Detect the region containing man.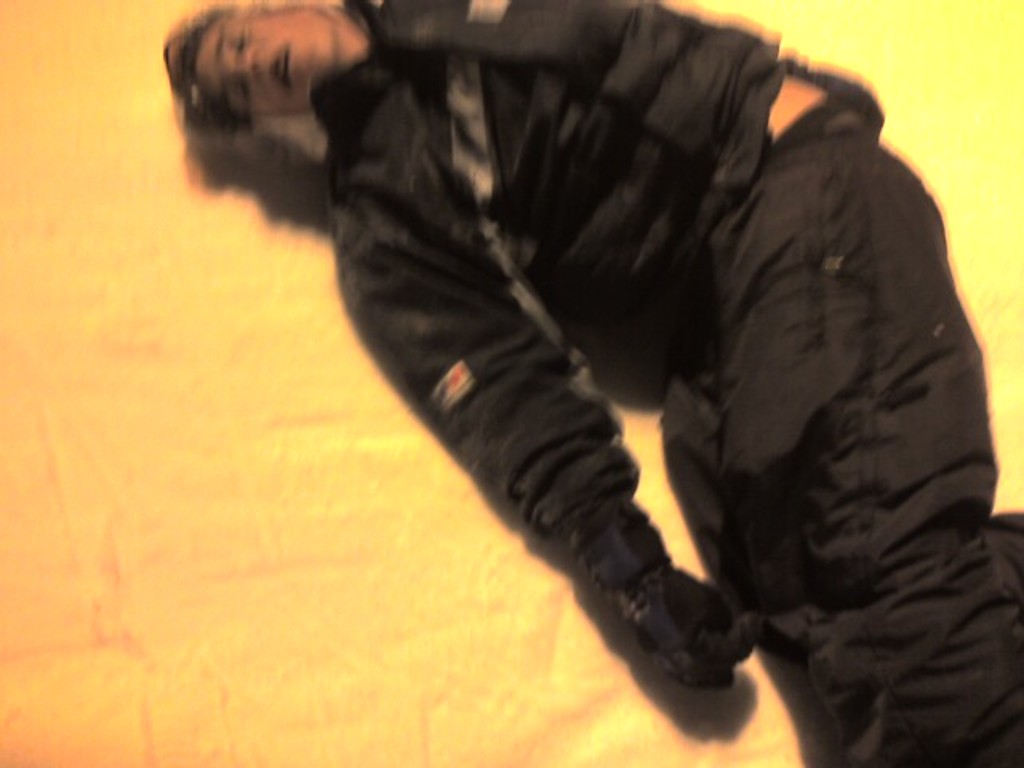
bbox=(155, 0, 1022, 766).
